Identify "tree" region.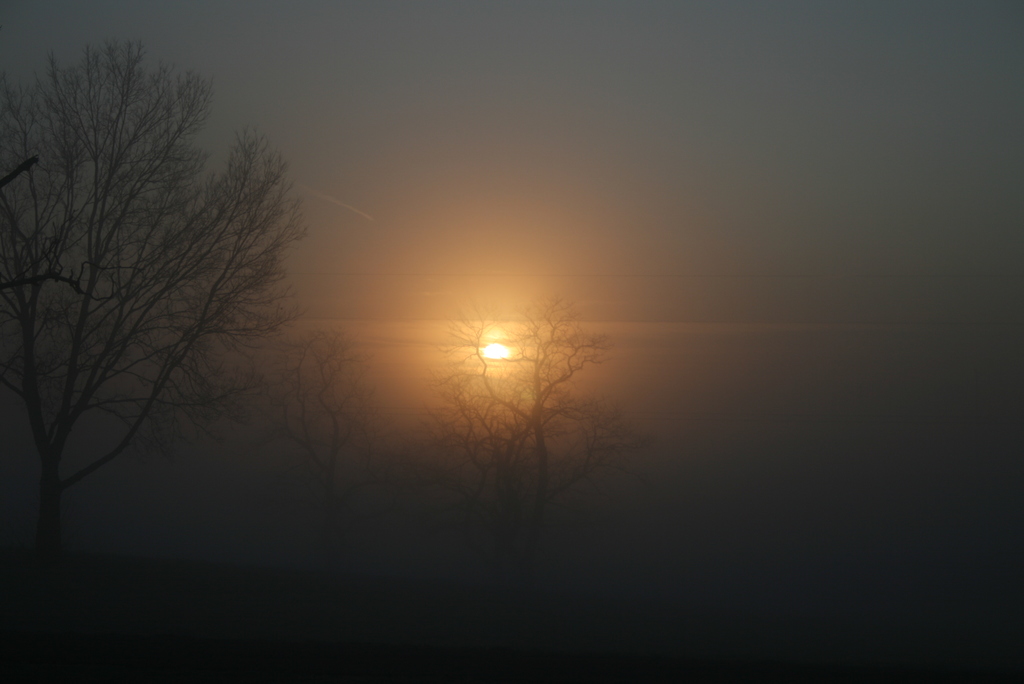
Region: locate(429, 288, 662, 566).
